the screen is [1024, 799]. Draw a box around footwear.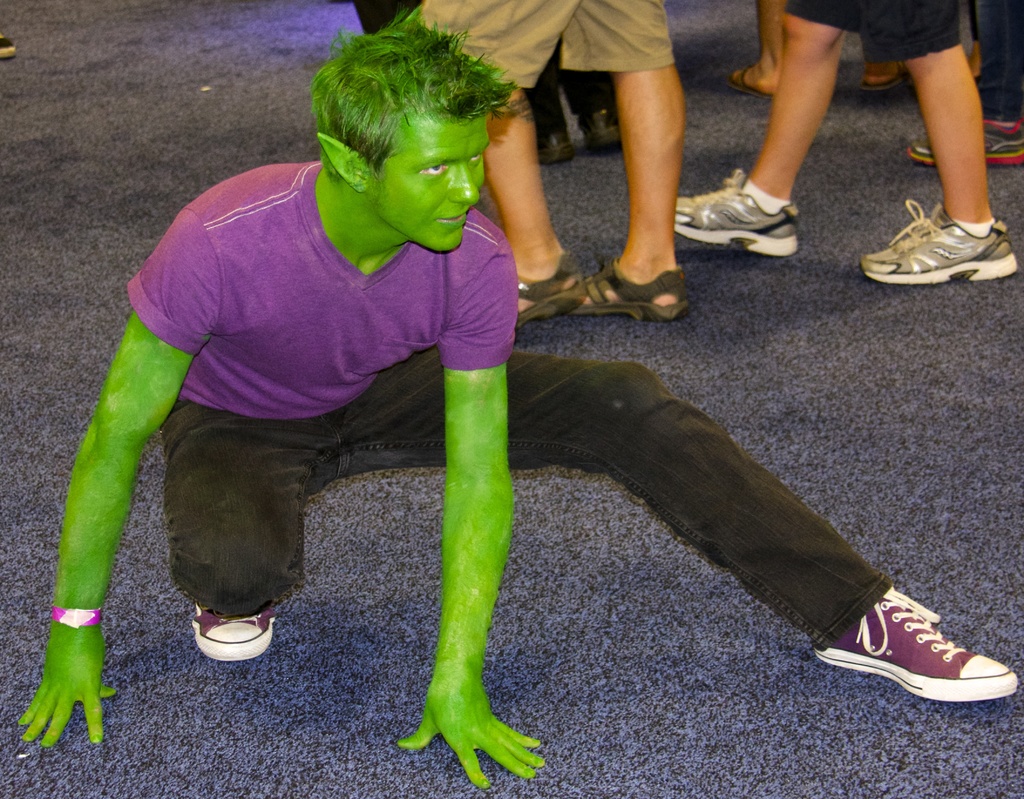
bbox=(538, 125, 575, 166).
